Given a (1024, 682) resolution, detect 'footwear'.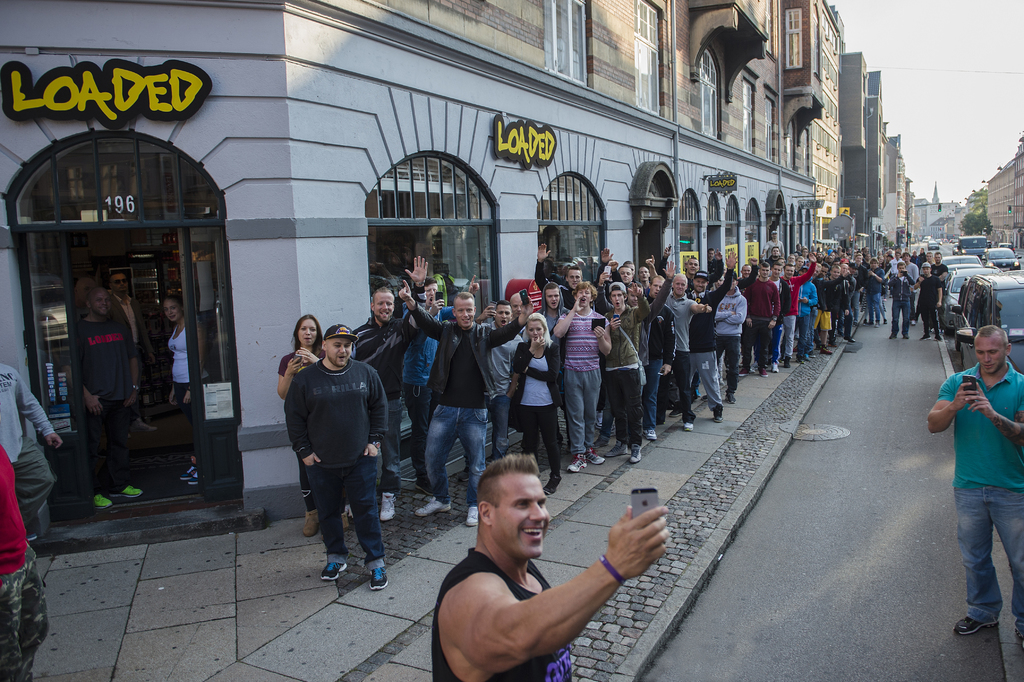
crop(463, 500, 473, 530).
